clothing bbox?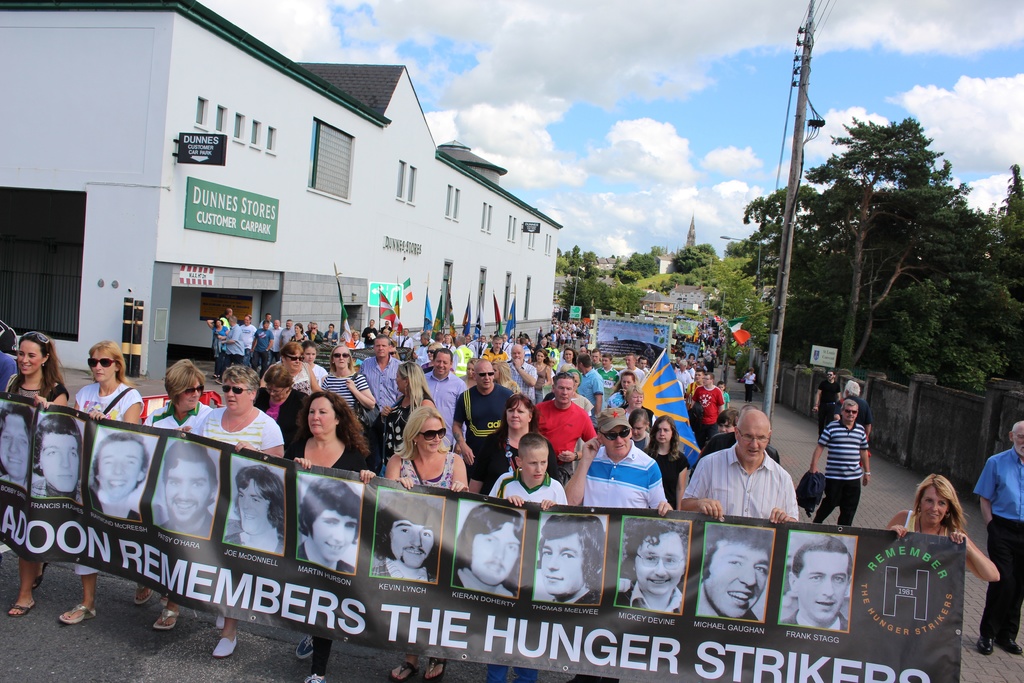
x1=627, y1=367, x2=641, y2=391
